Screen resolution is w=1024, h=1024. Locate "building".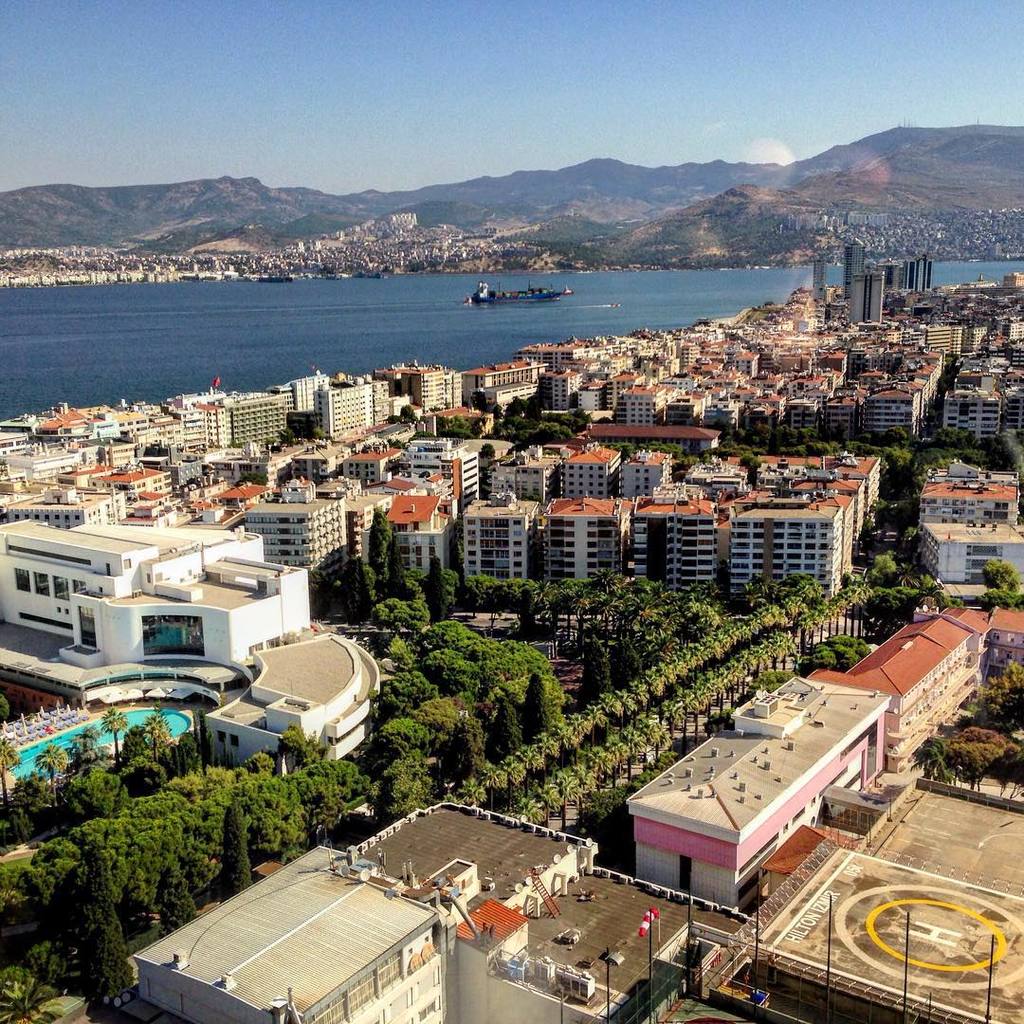
box(920, 455, 1023, 531).
